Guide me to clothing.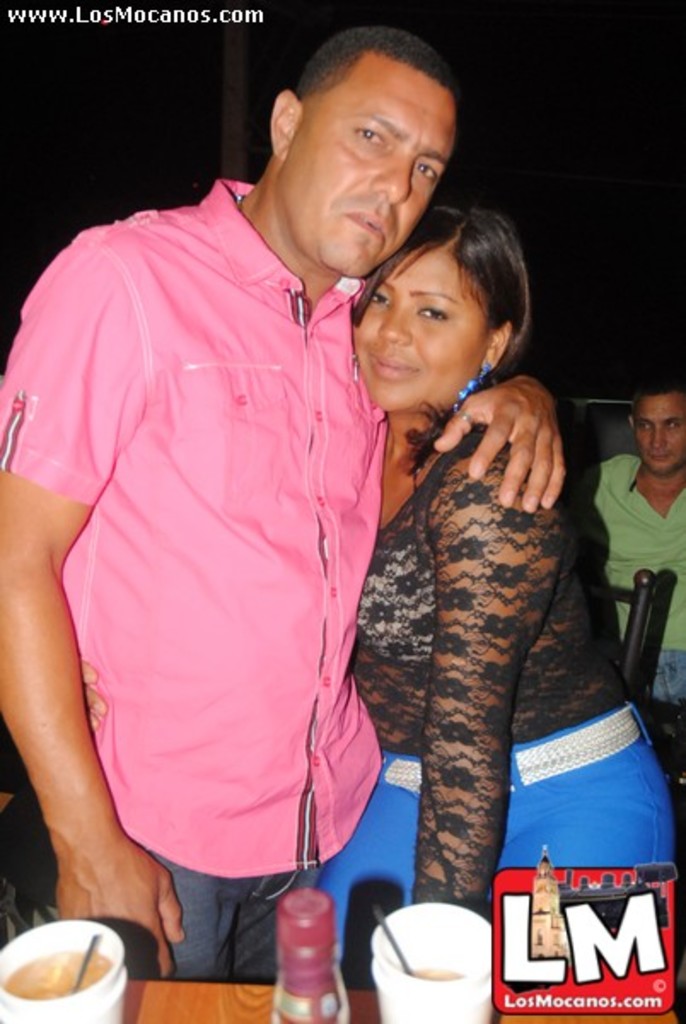
Guidance: [570, 449, 684, 730].
